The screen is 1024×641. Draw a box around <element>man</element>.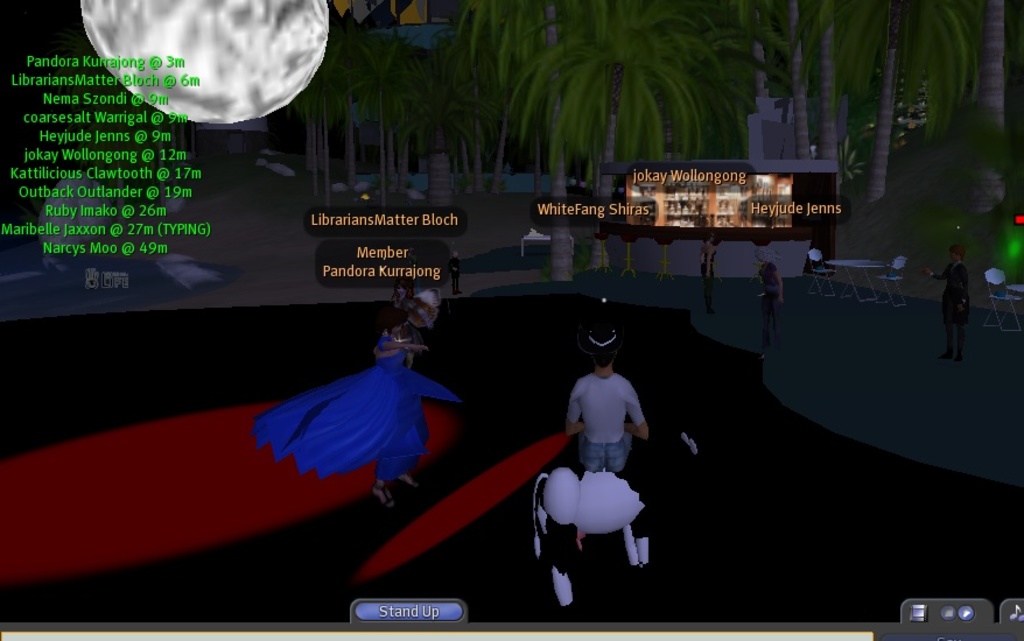
detection(552, 341, 652, 469).
